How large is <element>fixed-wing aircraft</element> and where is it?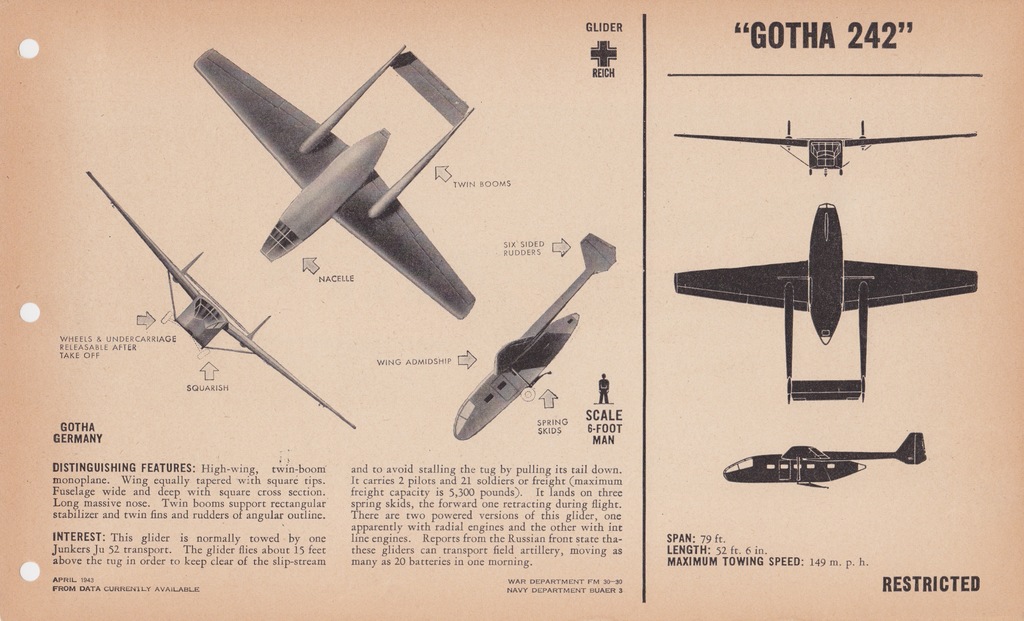
Bounding box: Rect(84, 169, 355, 429).
